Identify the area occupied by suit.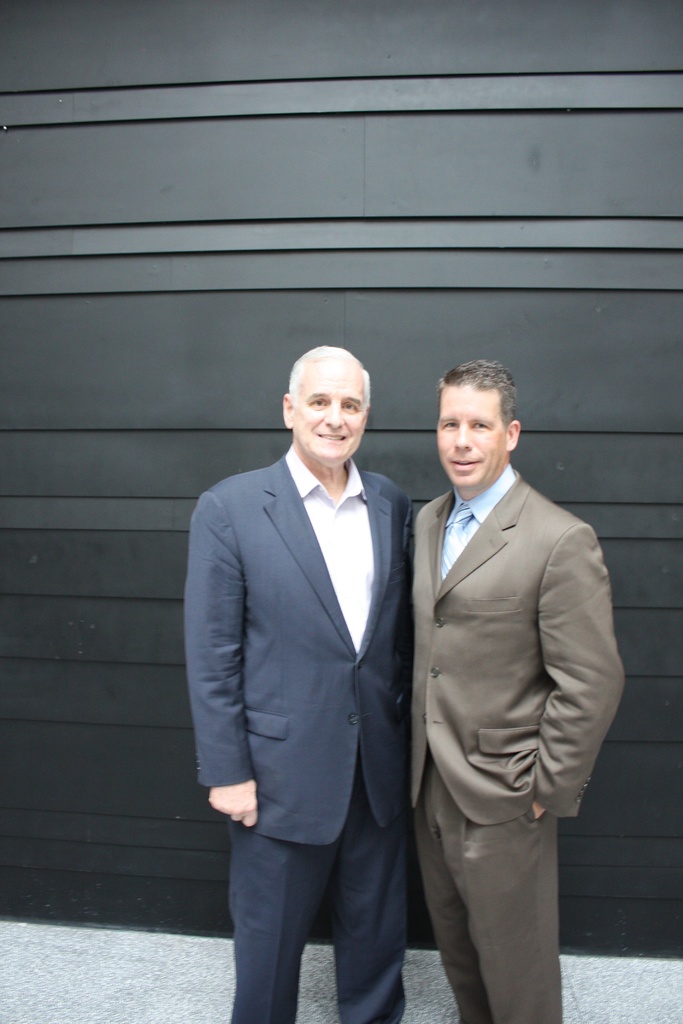
Area: <box>399,462,626,1023</box>.
